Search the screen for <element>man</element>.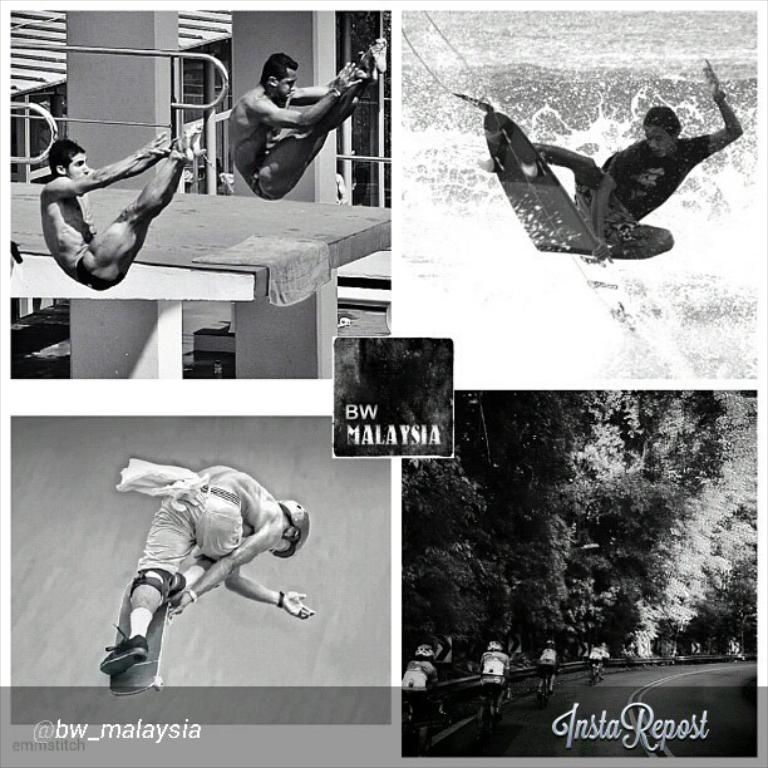
Found at bbox=(94, 398, 297, 710).
